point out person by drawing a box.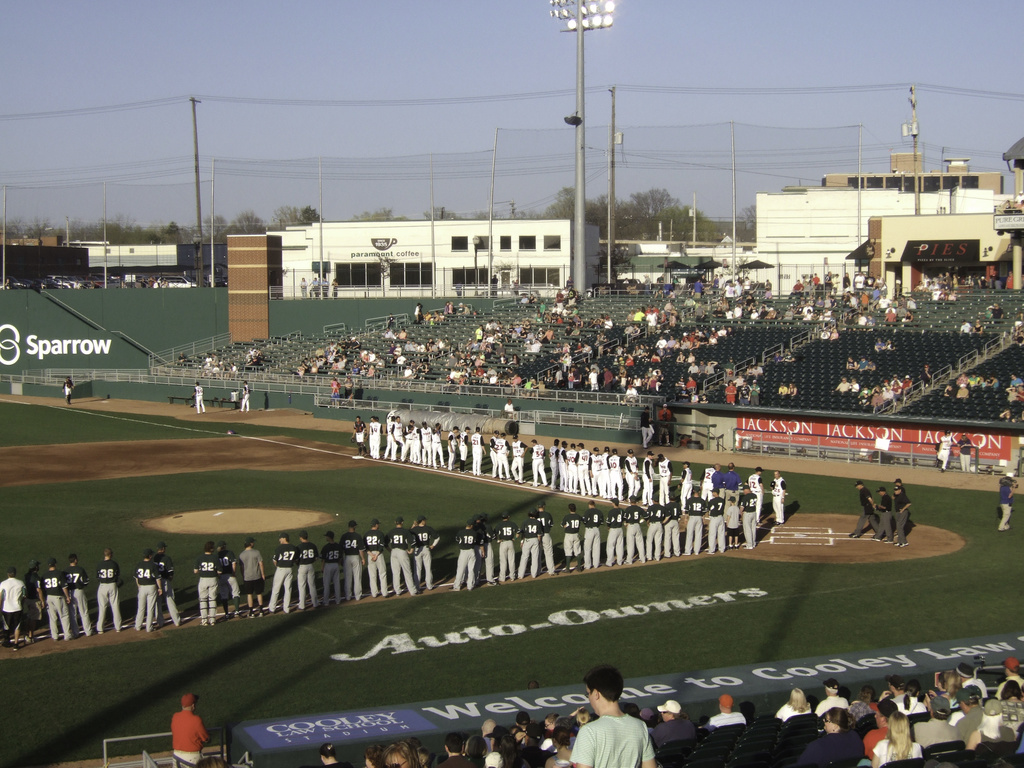
rect(309, 274, 319, 298).
